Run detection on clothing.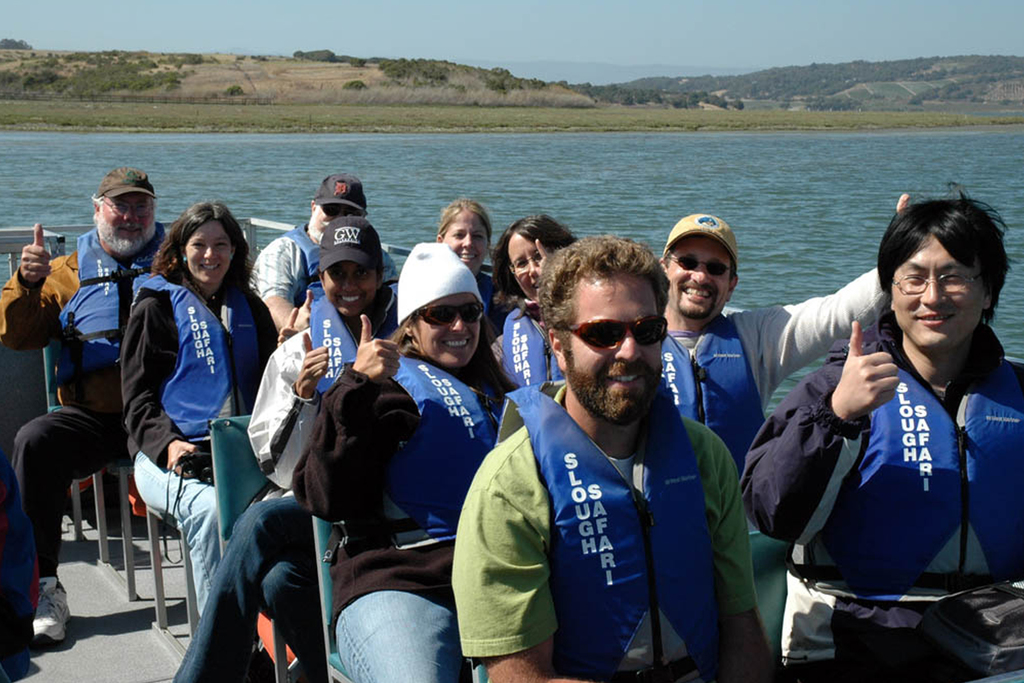
Result: (left=488, top=299, right=563, bottom=402).
